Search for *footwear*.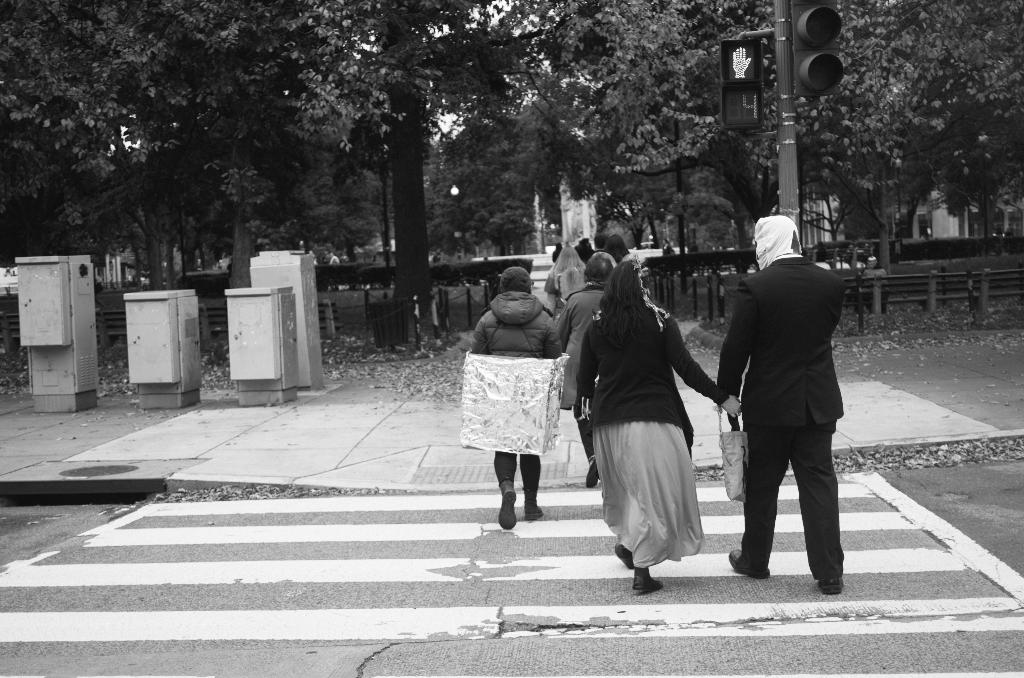
Found at region(499, 480, 520, 533).
